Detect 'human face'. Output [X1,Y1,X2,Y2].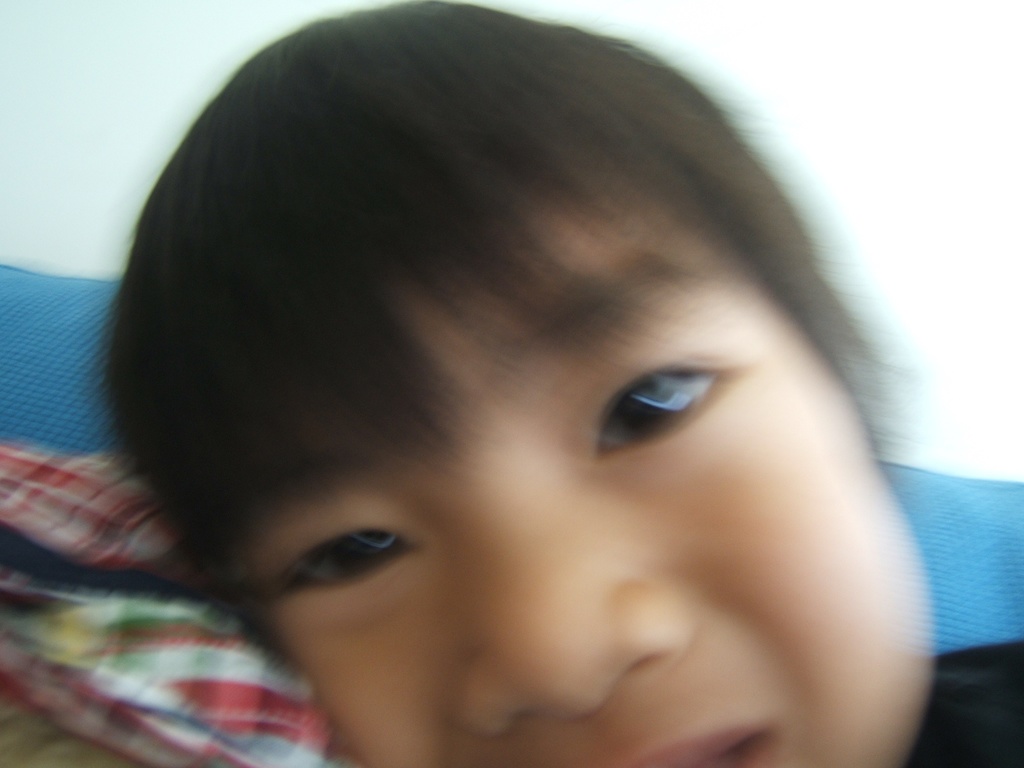
[252,216,935,767].
